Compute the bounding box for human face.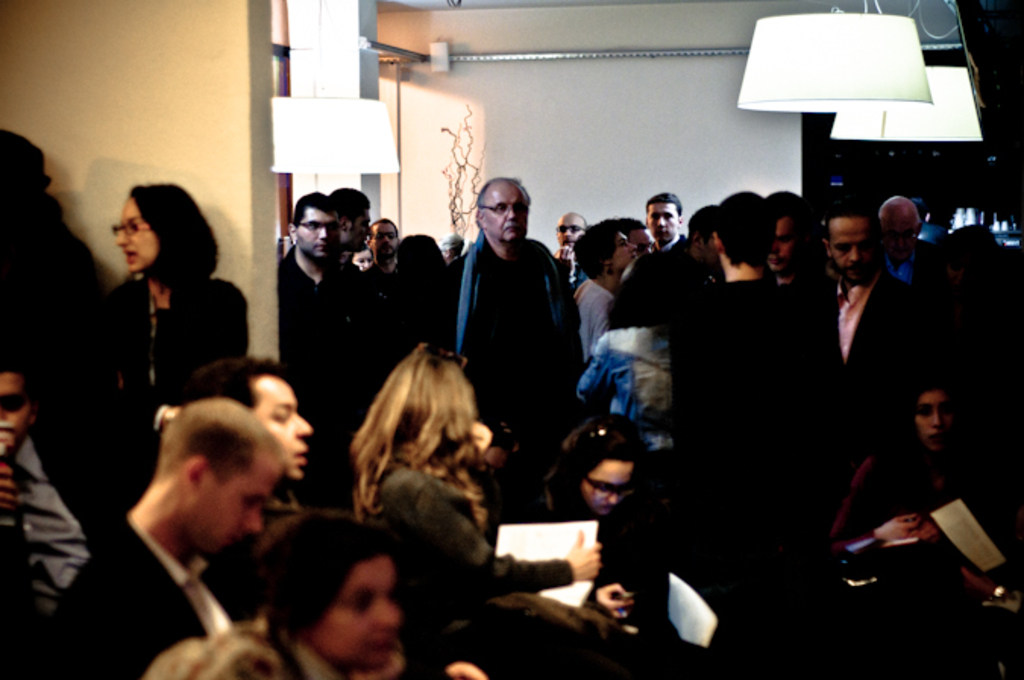
bbox=[293, 208, 341, 257].
